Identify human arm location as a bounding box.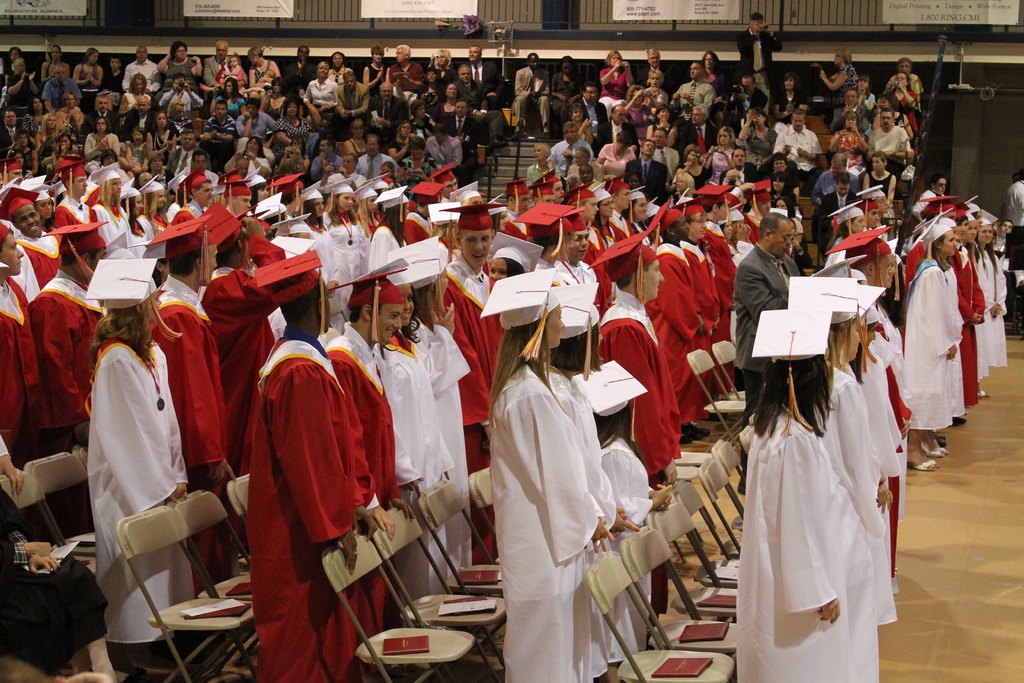
left=897, top=79, right=920, bottom=111.
